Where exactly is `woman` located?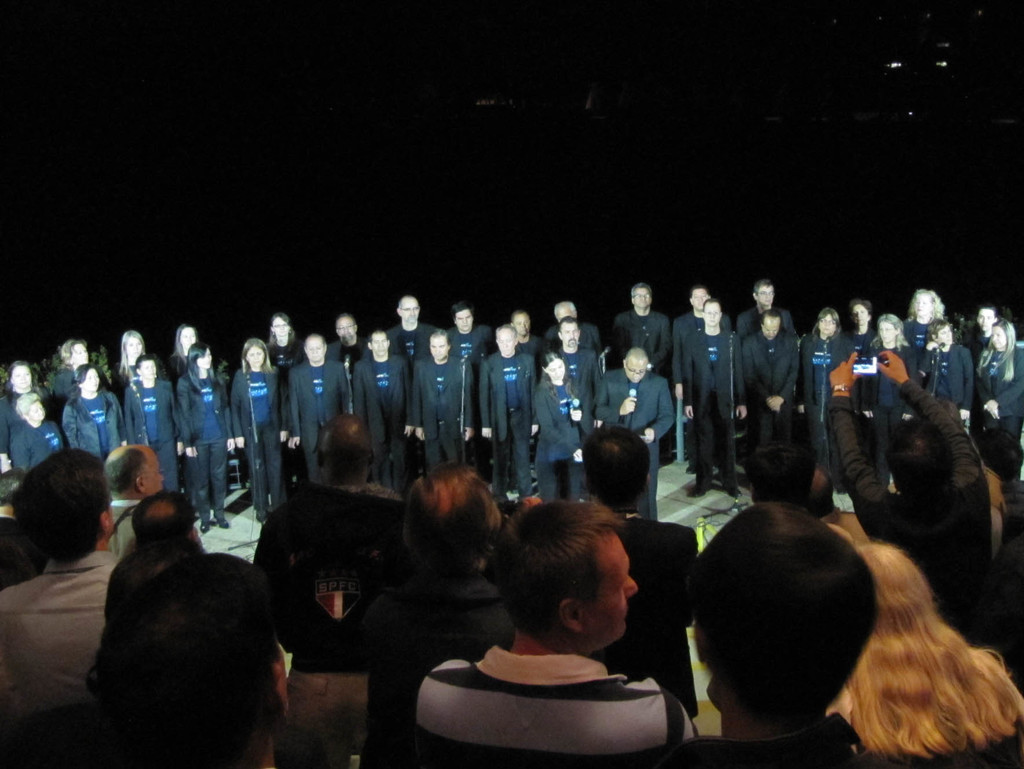
Its bounding box is [left=179, top=345, right=231, bottom=532].
